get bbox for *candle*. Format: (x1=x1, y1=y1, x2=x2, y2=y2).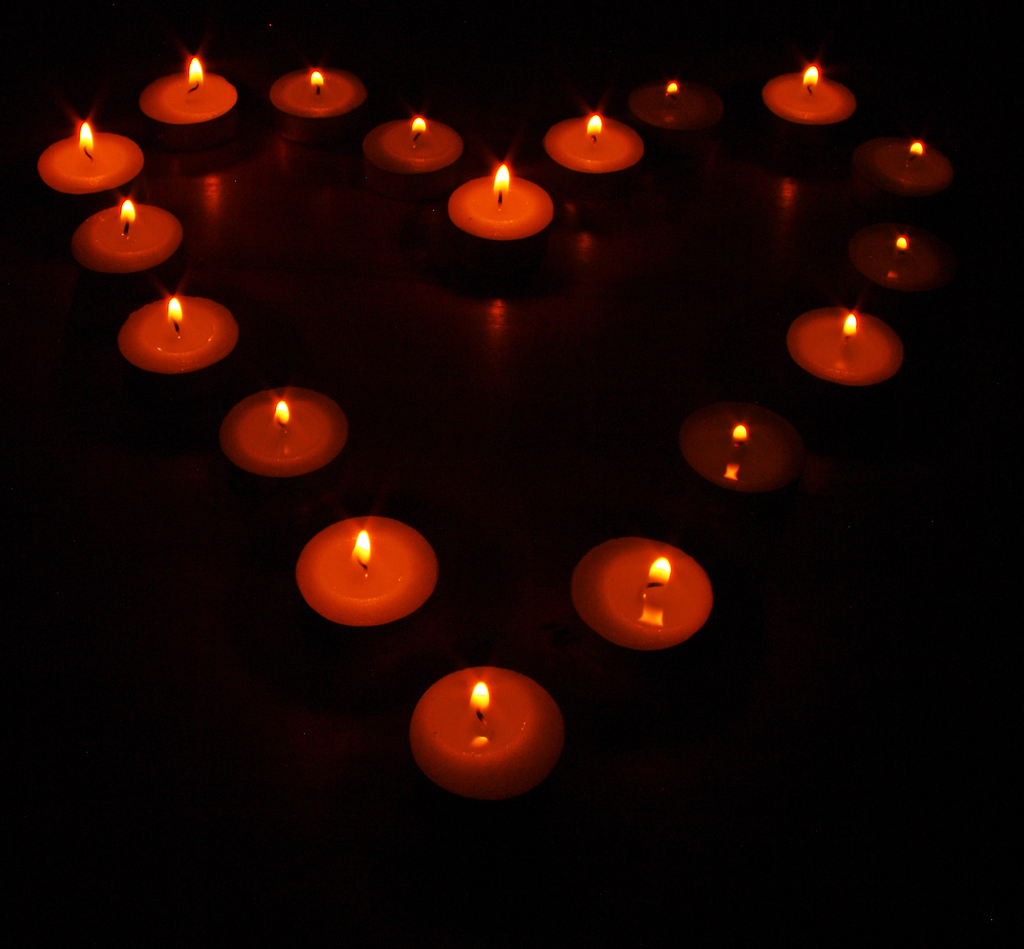
(x1=110, y1=284, x2=241, y2=392).
